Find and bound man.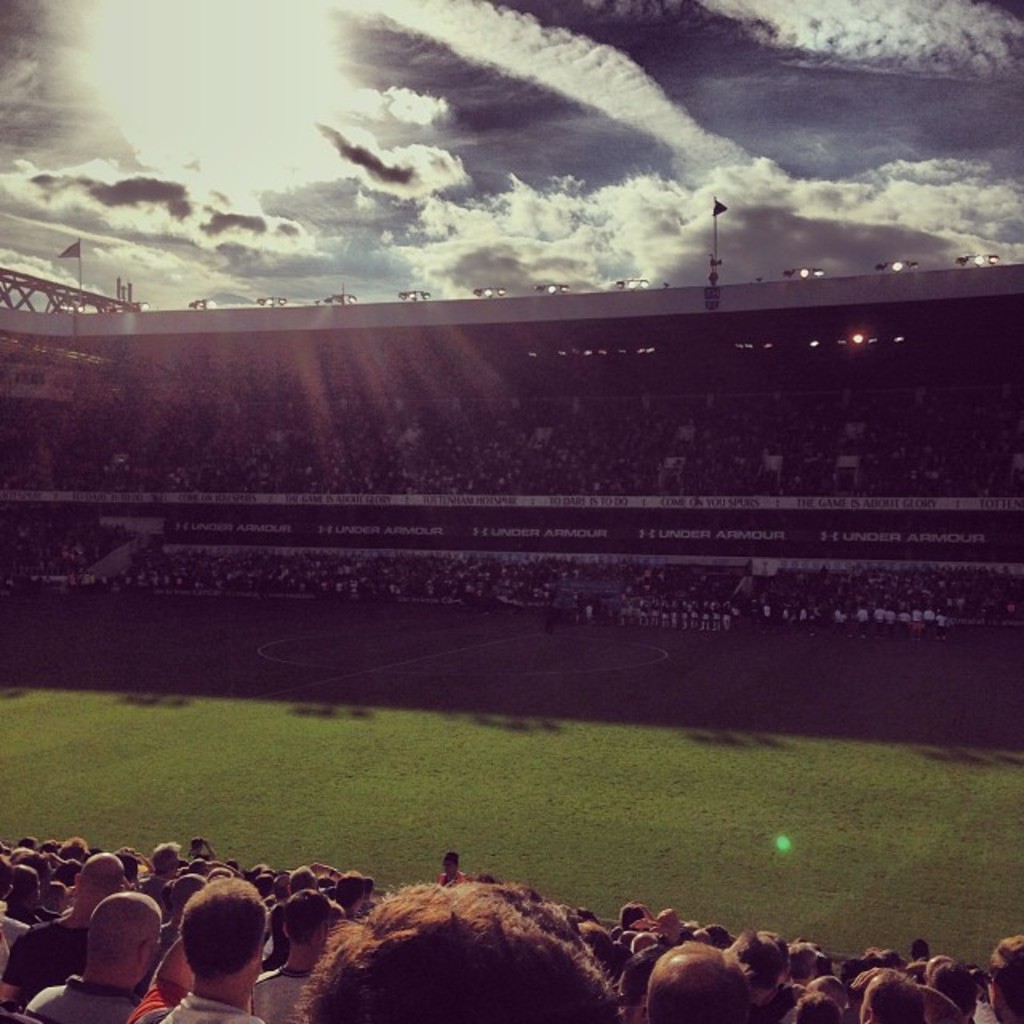
Bound: [left=291, top=882, right=624, bottom=1022].
